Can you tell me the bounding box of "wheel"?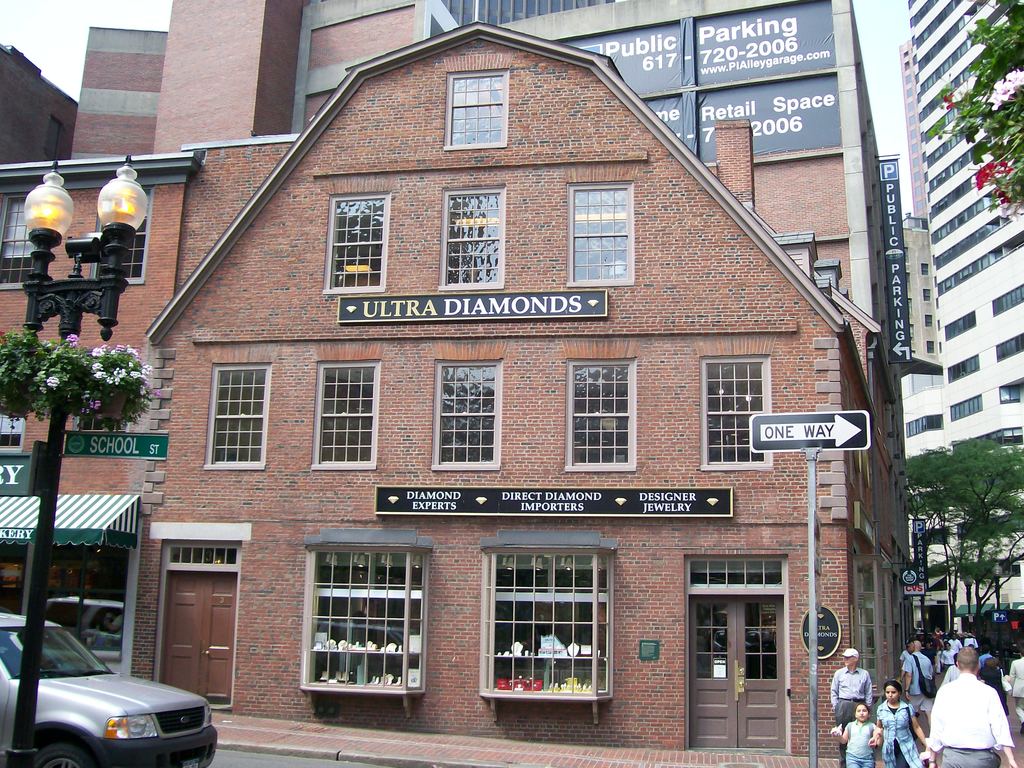
box(27, 742, 105, 767).
